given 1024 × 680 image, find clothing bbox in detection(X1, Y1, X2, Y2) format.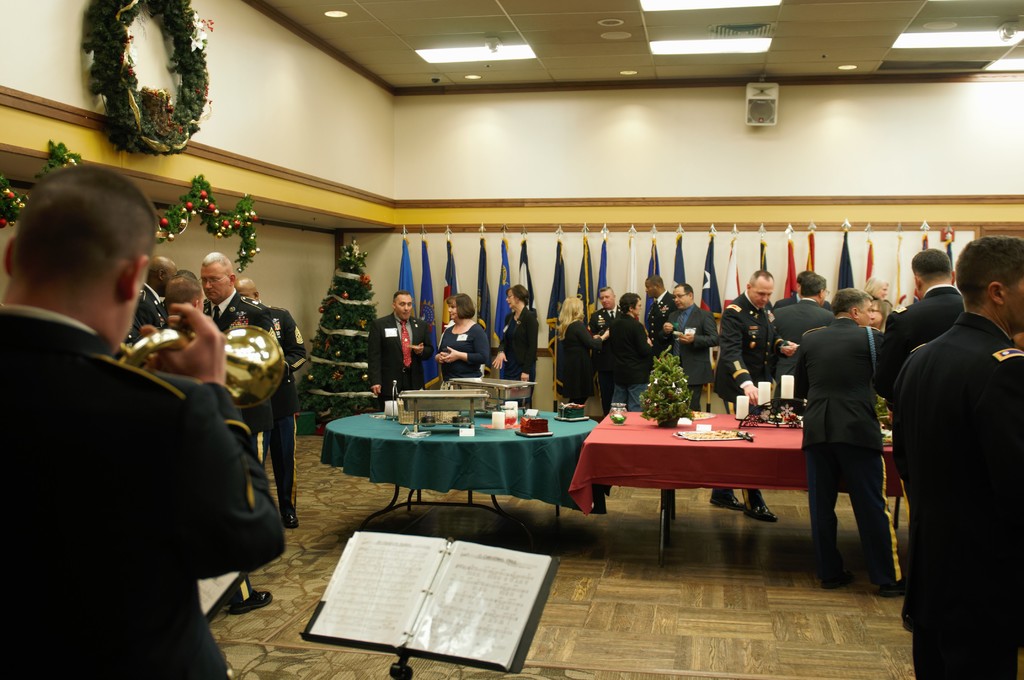
detection(664, 304, 723, 409).
